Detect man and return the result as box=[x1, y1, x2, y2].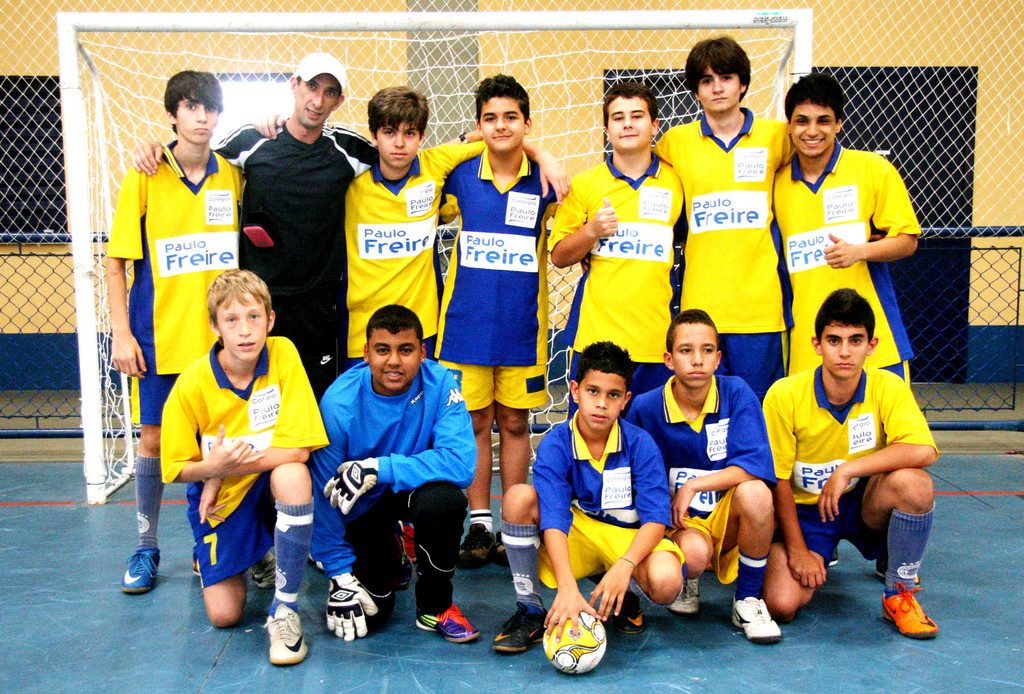
box=[772, 69, 925, 399].
